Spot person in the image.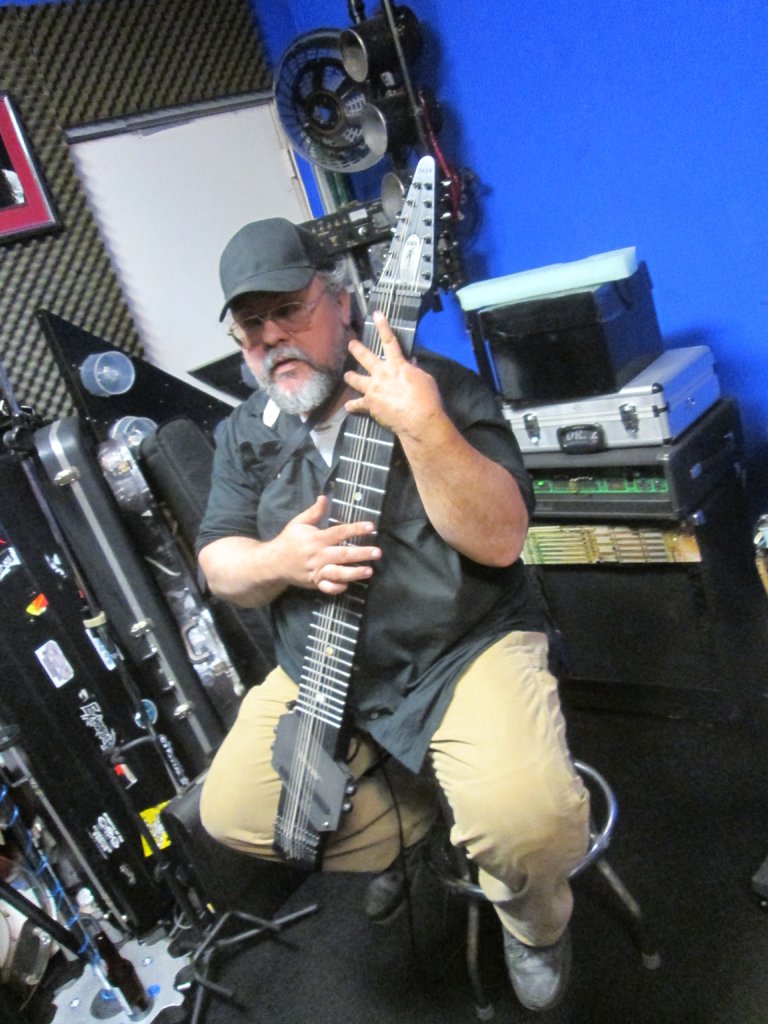
person found at box=[150, 113, 564, 1000].
